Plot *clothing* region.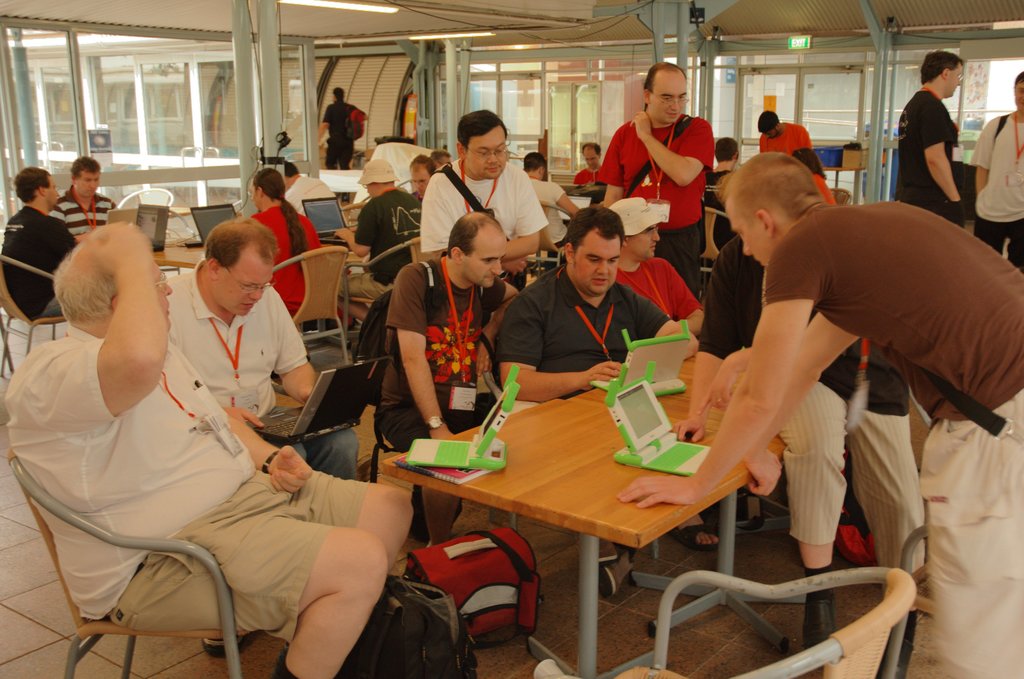
Plotted at 698, 233, 925, 578.
